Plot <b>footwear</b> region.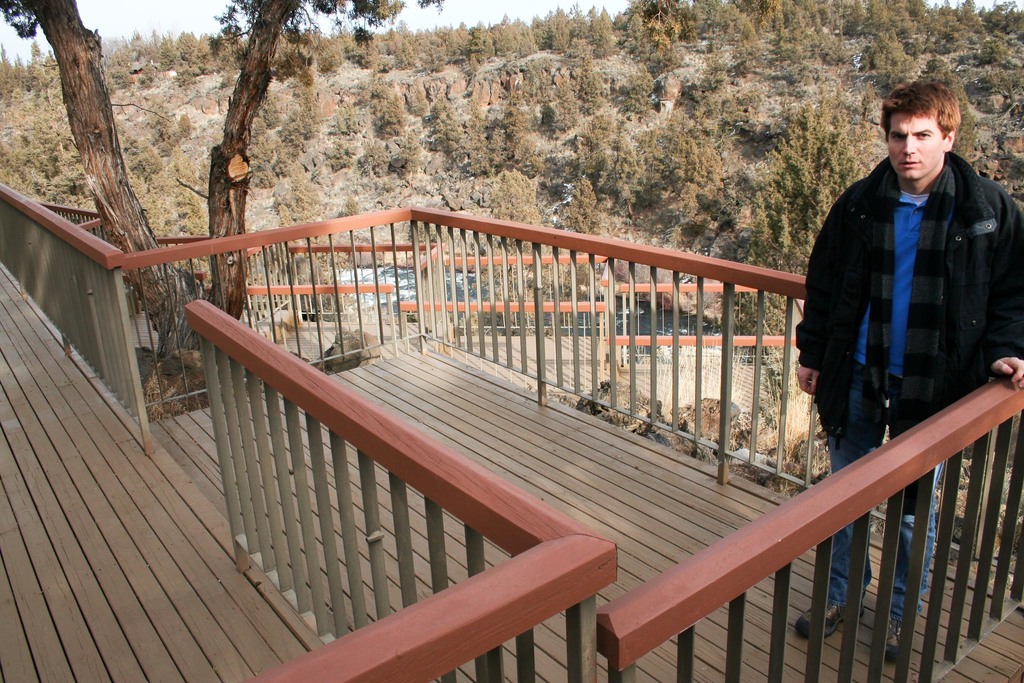
Plotted at 882/623/906/657.
